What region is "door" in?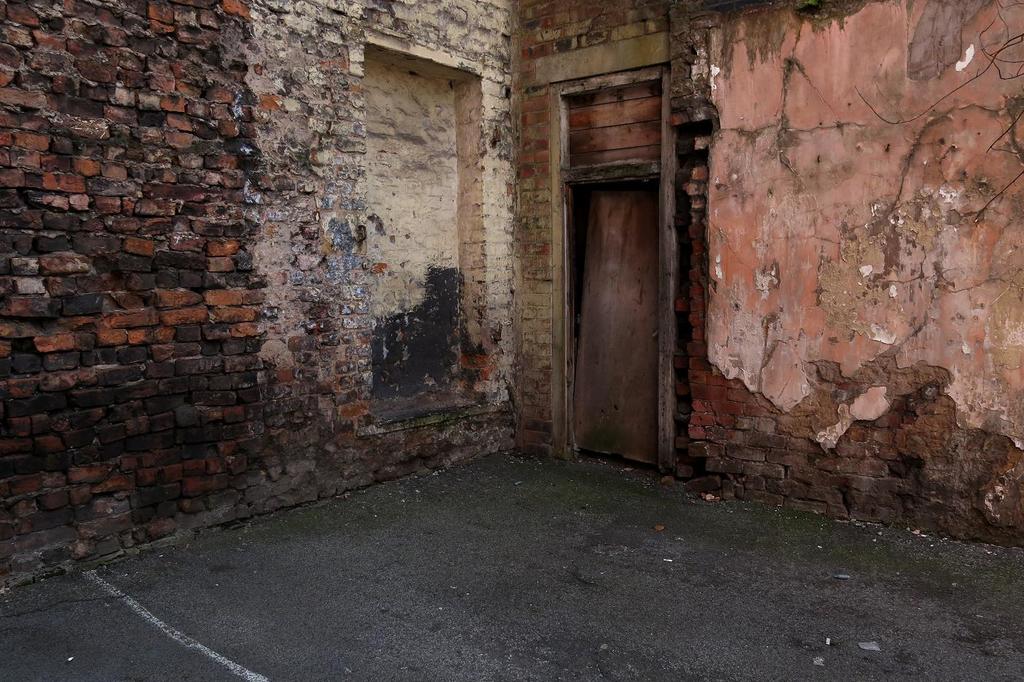
region(573, 187, 657, 467).
